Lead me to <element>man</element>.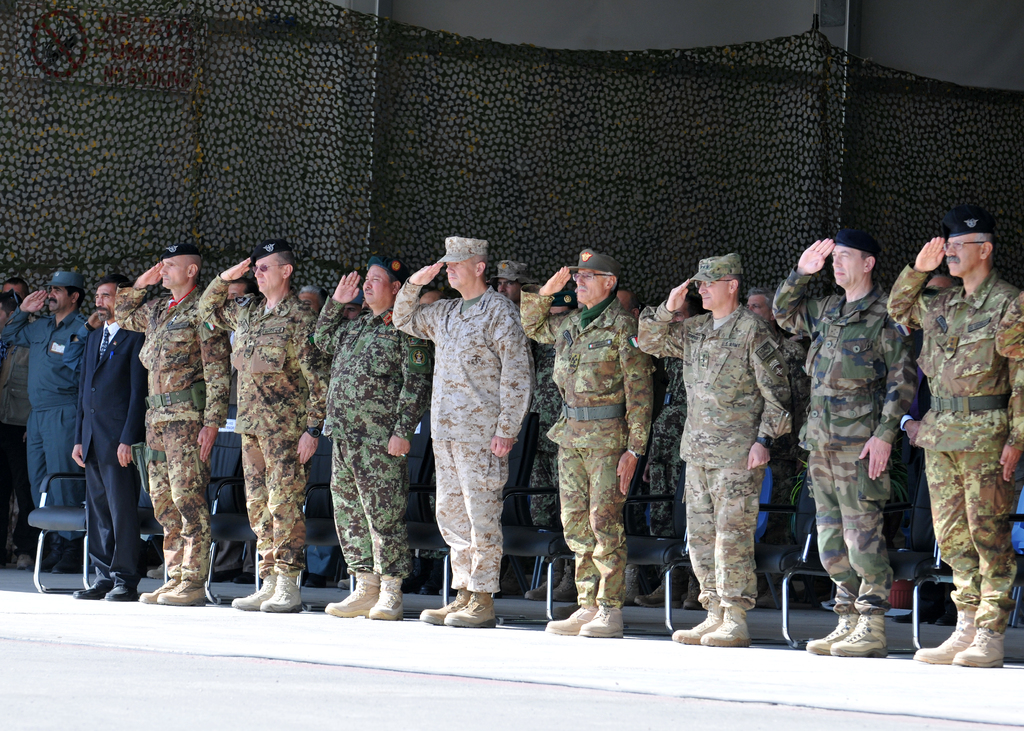
Lead to bbox=(298, 283, 323, 316).
